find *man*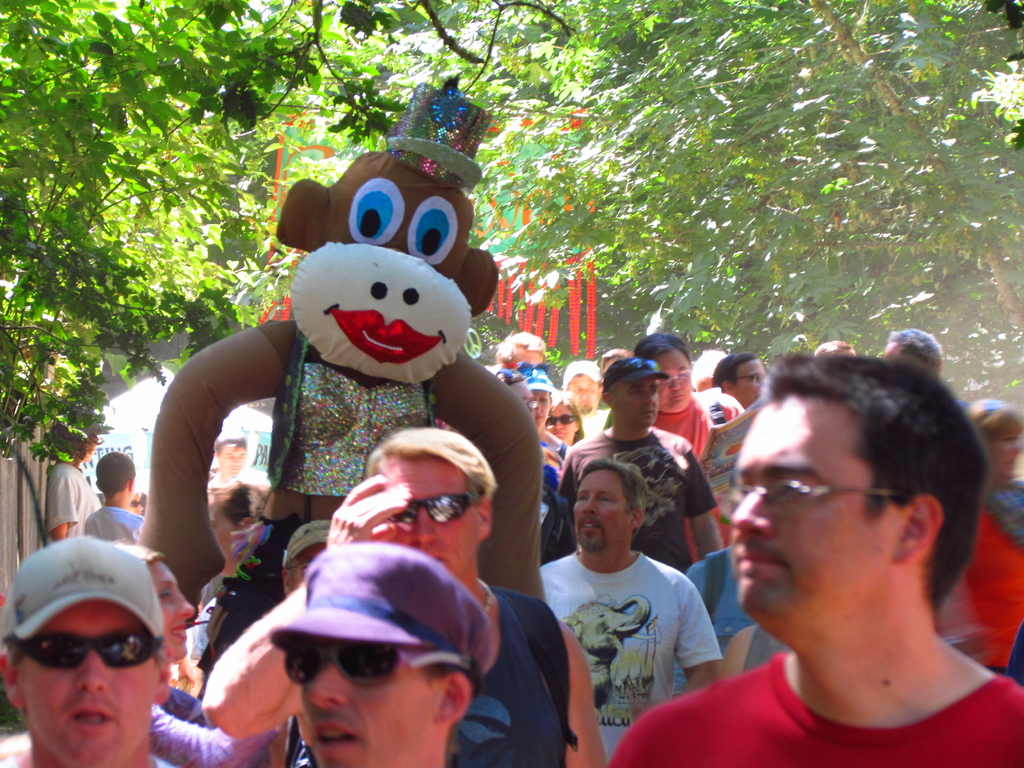
{"x1": 263, "y1": 535, "x2": 481, "y2": 767}
